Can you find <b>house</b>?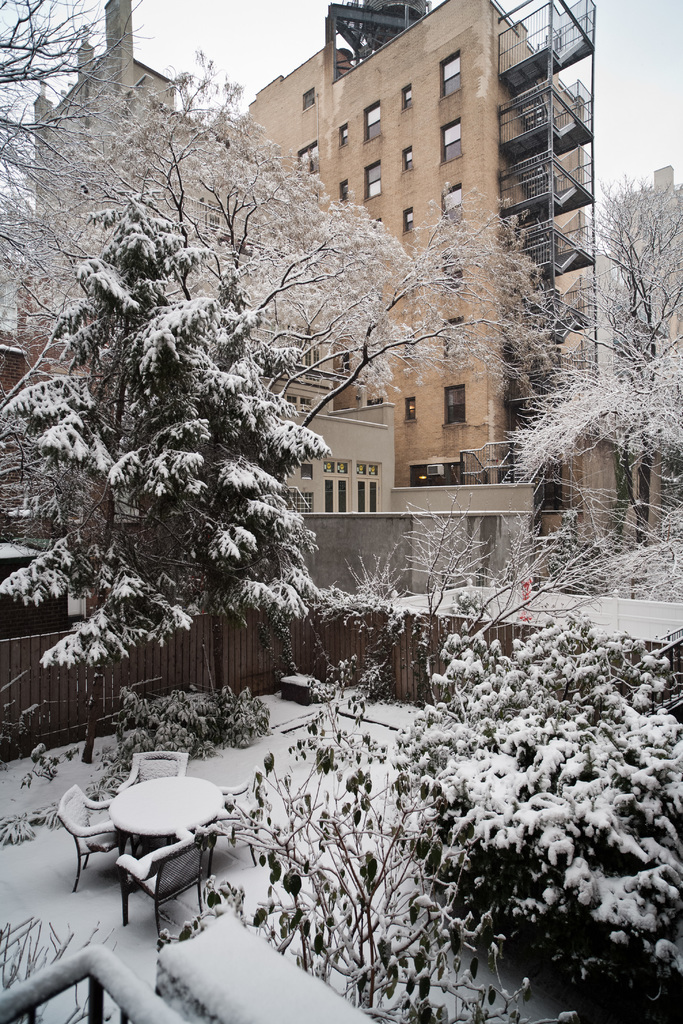
Yes, bounding box: x1=0, y1=12, x2=222, y2=633.
